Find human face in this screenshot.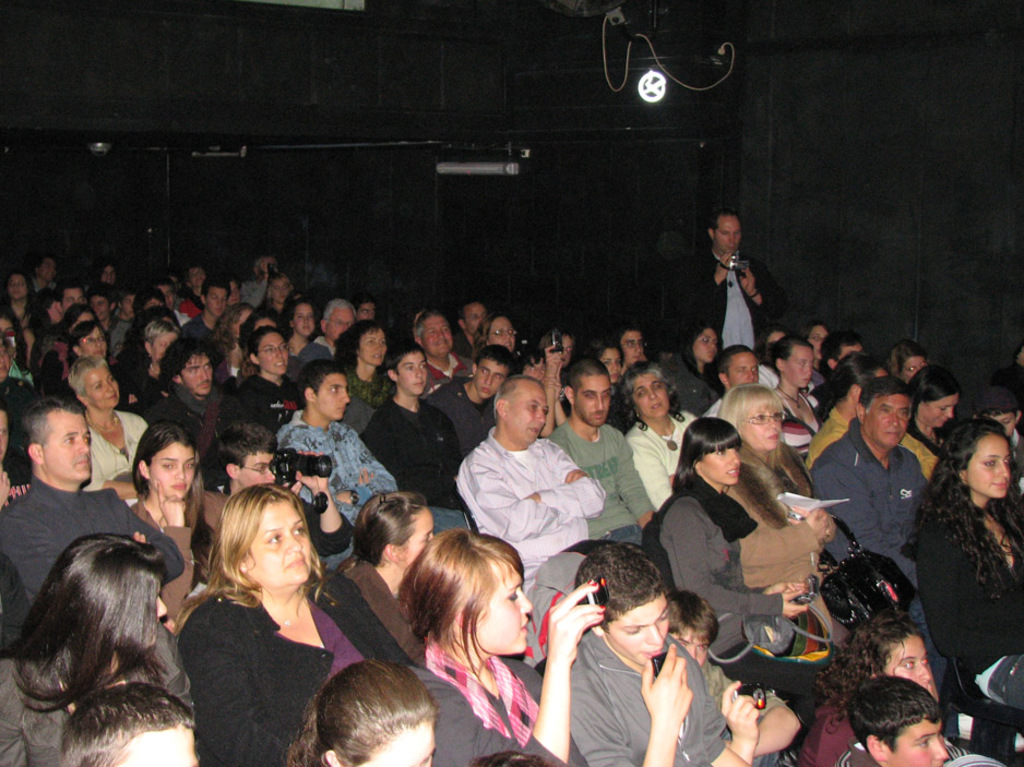
The bounding box for human face is x1=150 y1=447 x2=195 y2=502.
